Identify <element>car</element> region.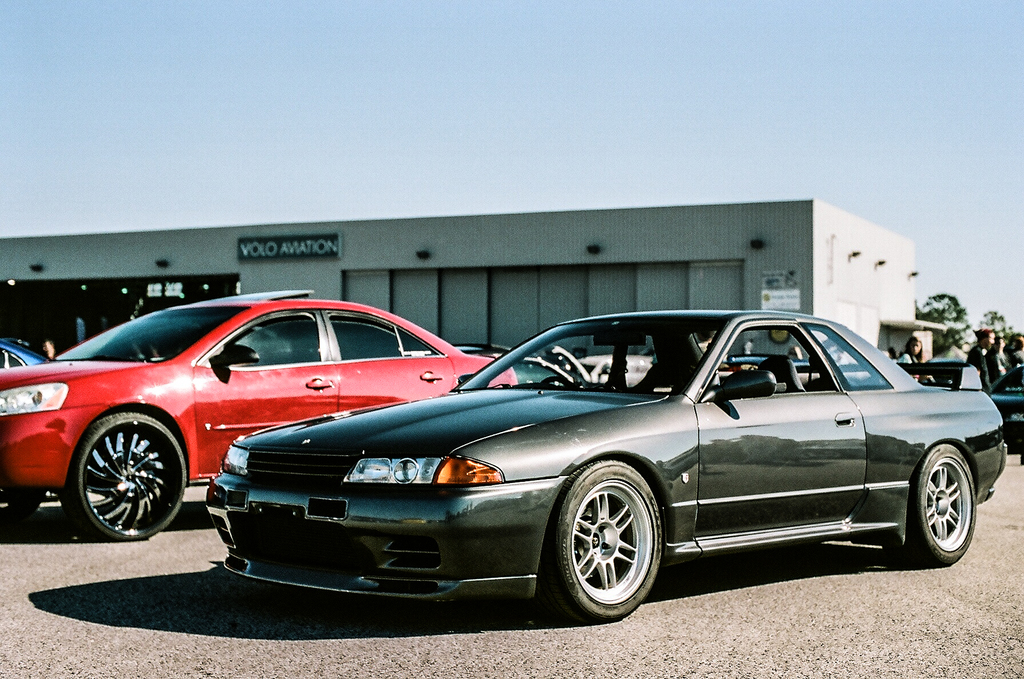
Region: (left=0, top=339, right=47, bottom=373).
